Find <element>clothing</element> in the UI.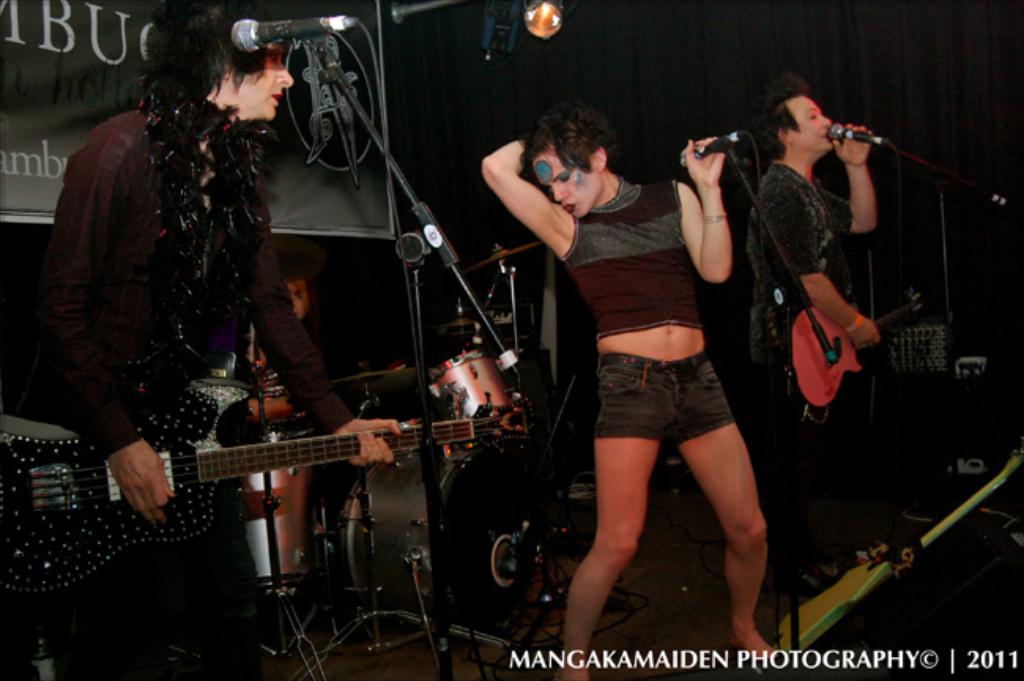
UI element at {"x1": 24, "y1": 24, "x2": 306, "y2": 555}.
